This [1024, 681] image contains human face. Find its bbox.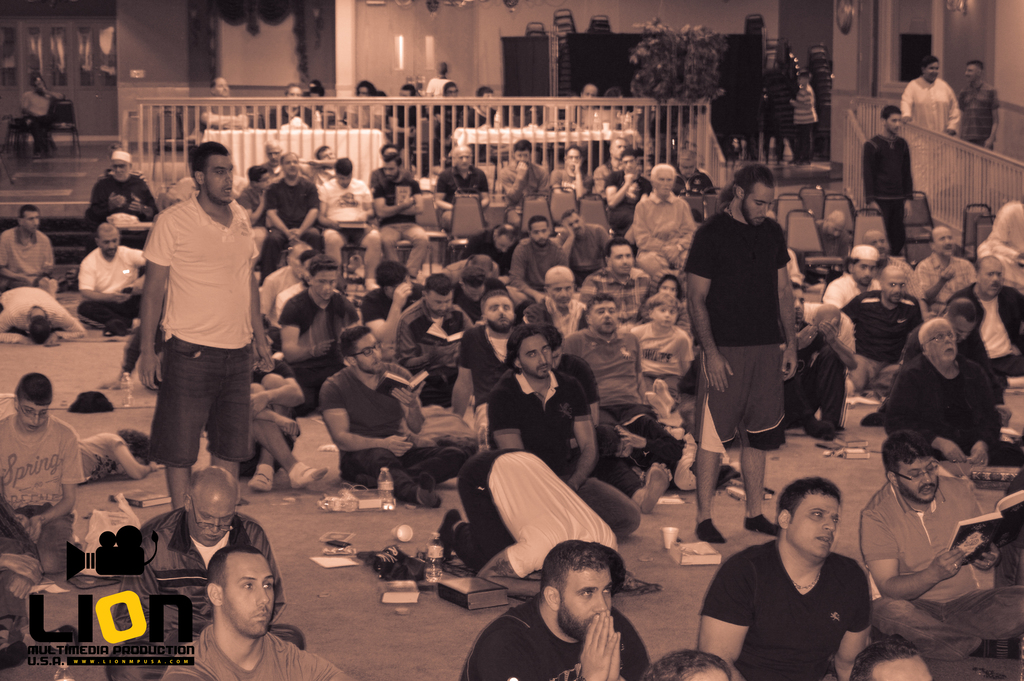
left=789, top=490, right=845, bottom=559.
